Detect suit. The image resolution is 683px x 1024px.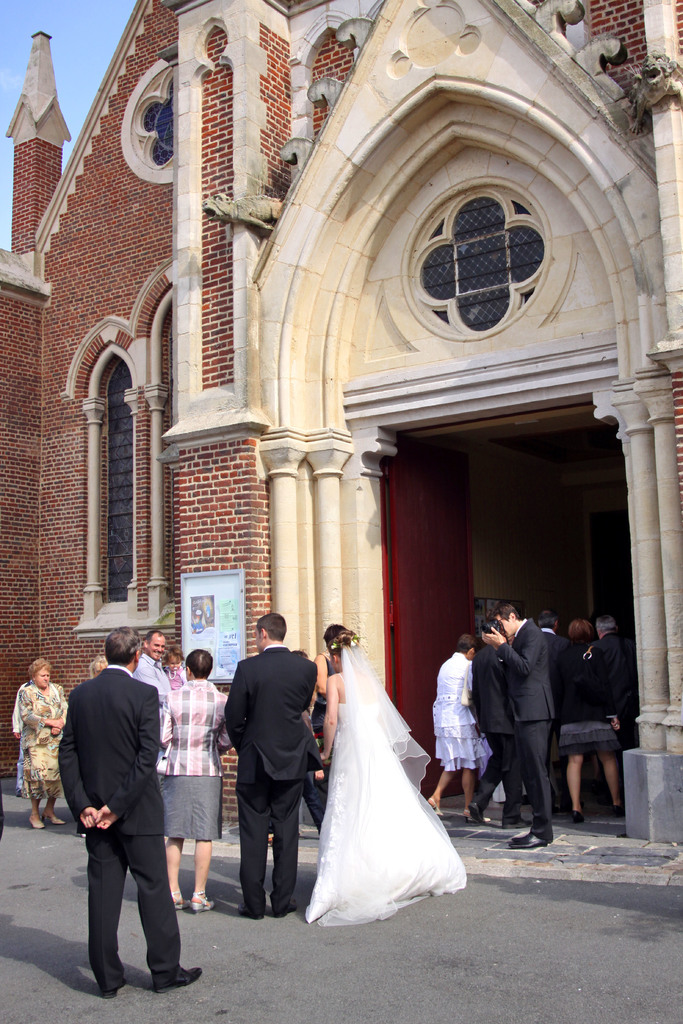
x1=470, y1=643, x2=523, y2=824.
